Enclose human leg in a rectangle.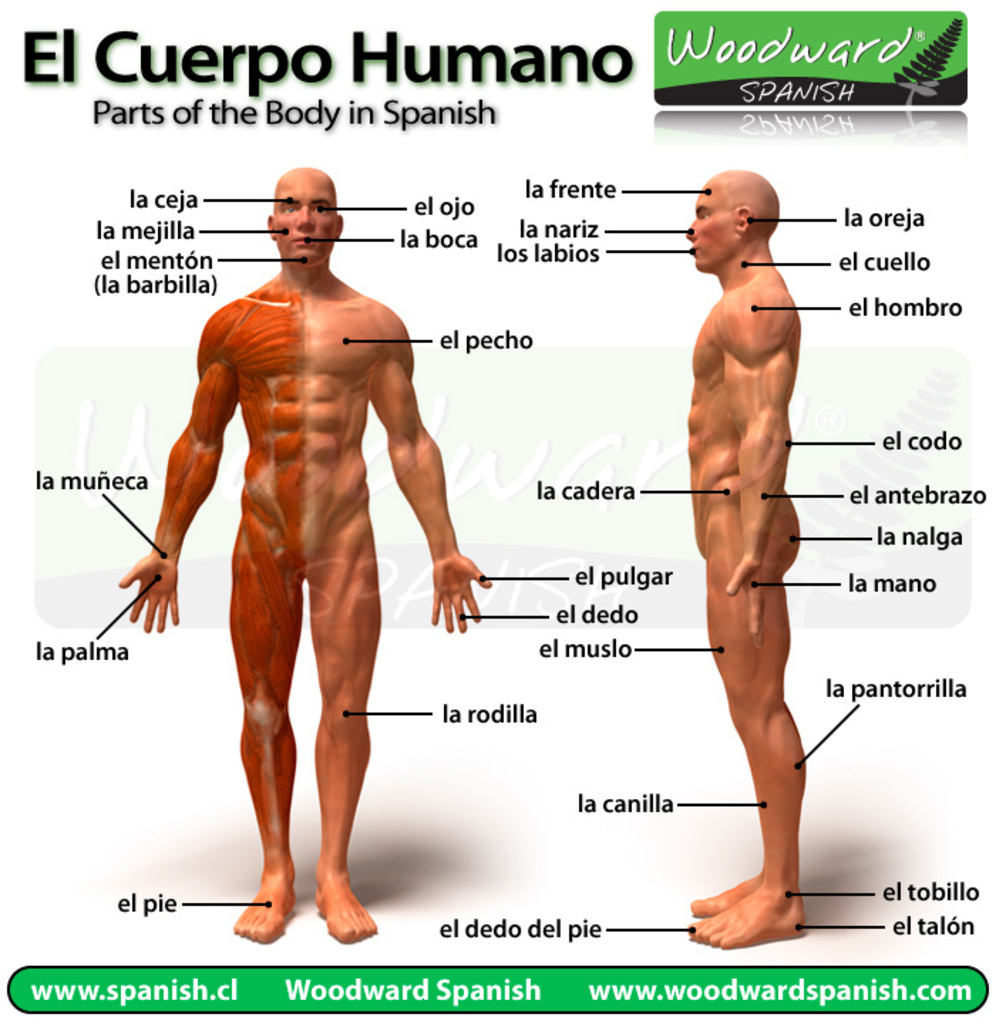
683:550:760:914.
